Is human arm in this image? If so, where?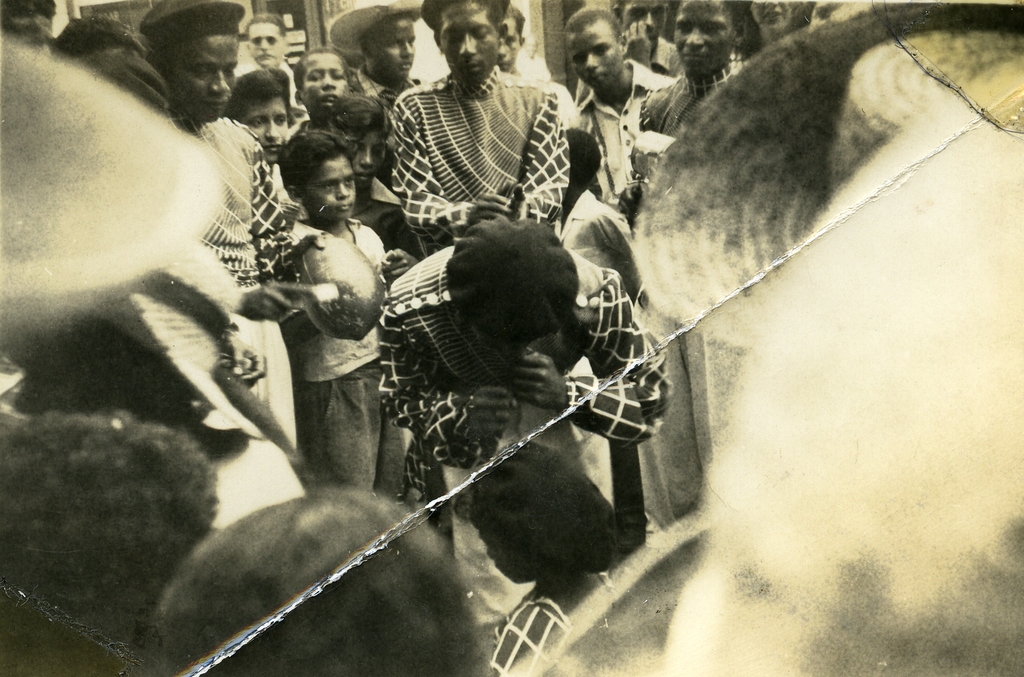
Yes, at 367,248,416,270.
